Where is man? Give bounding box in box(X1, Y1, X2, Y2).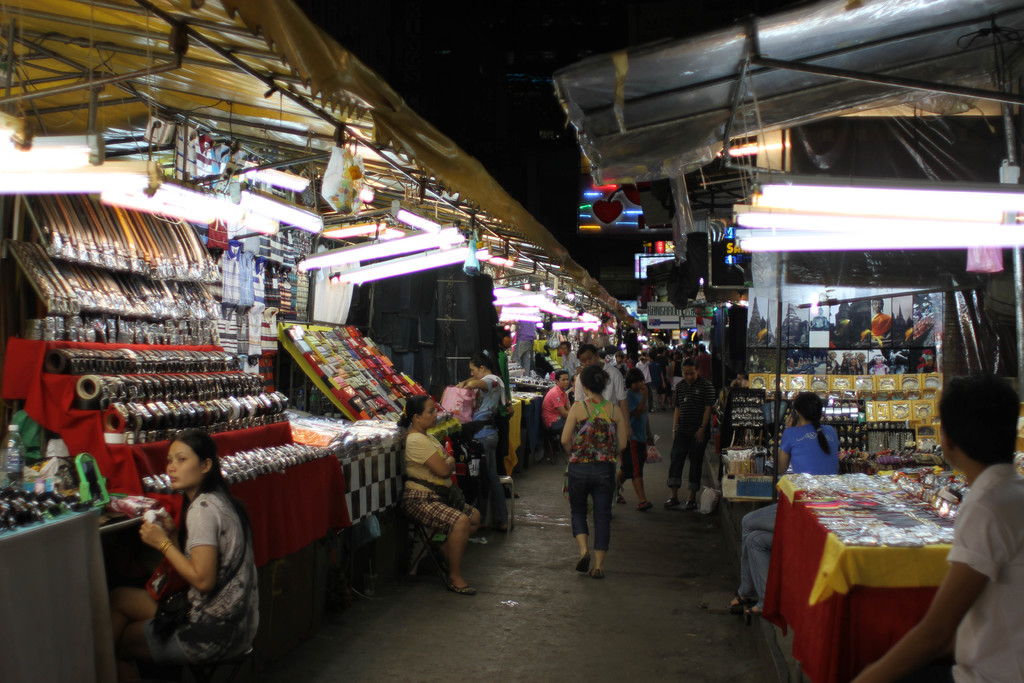
box(669, 361, 722, 514).
